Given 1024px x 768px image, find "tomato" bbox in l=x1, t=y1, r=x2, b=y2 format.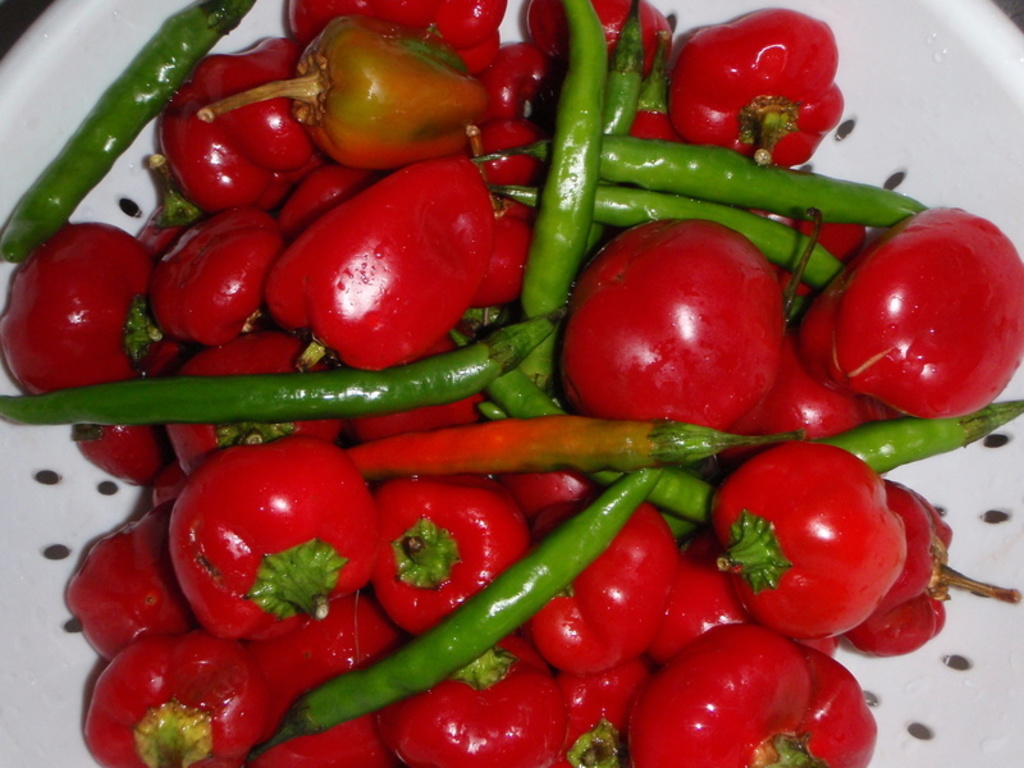
l=292, t=0, r=426, b=37.
